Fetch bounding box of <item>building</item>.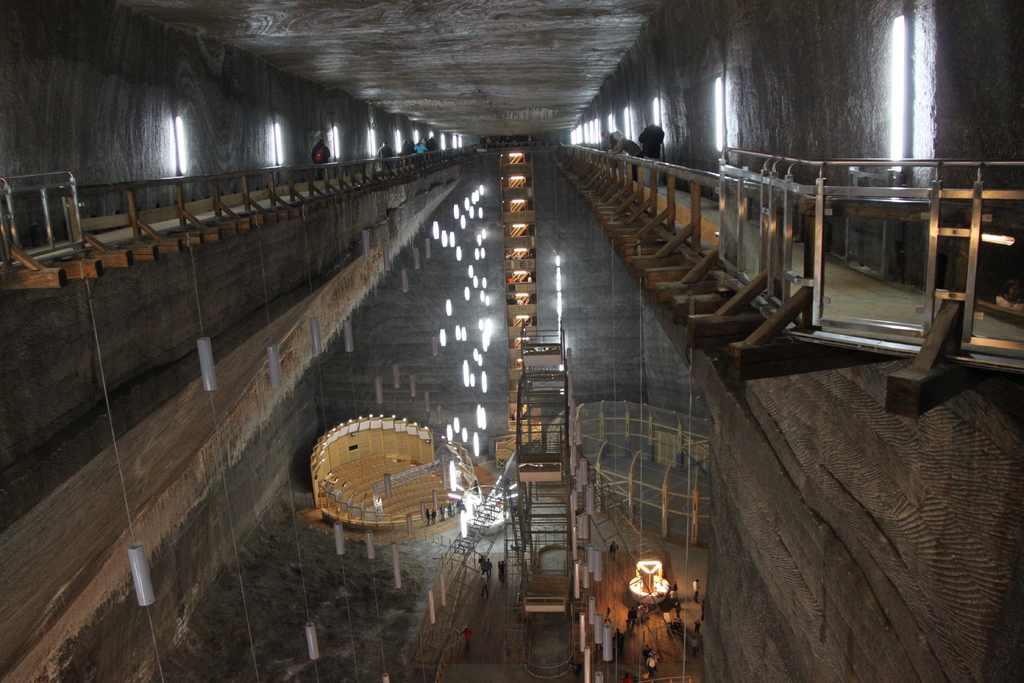
Bbox: 0,0,1023,682.
